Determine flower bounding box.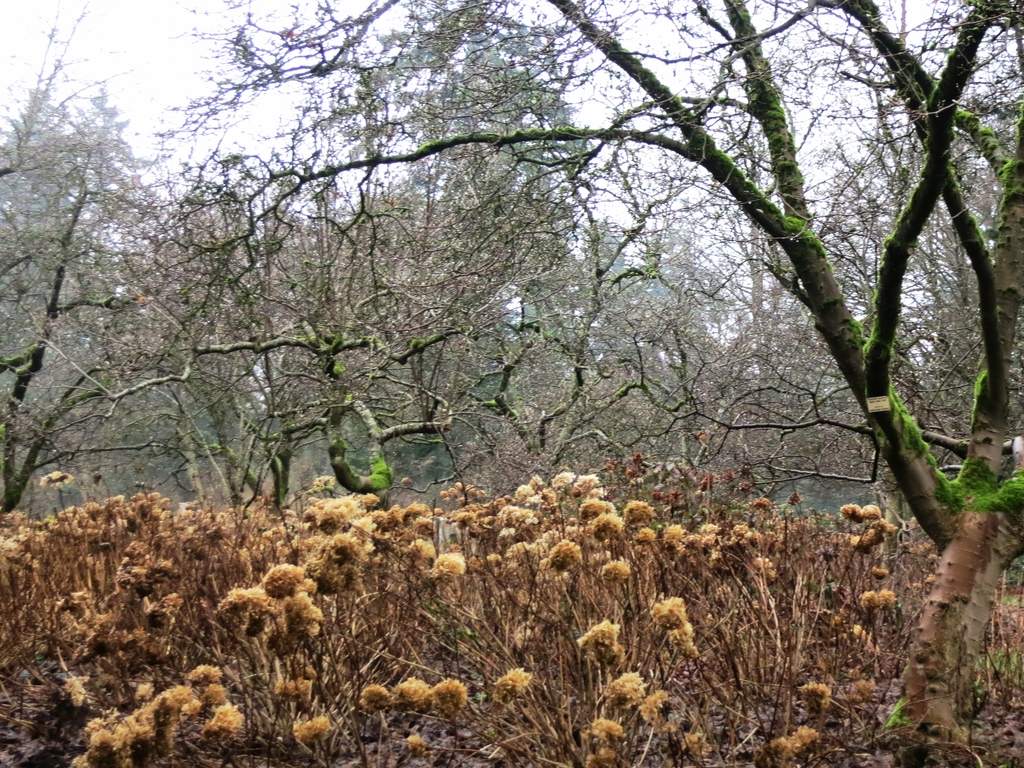
Determined: (left=295, top=715, right=332, bottom=745).
